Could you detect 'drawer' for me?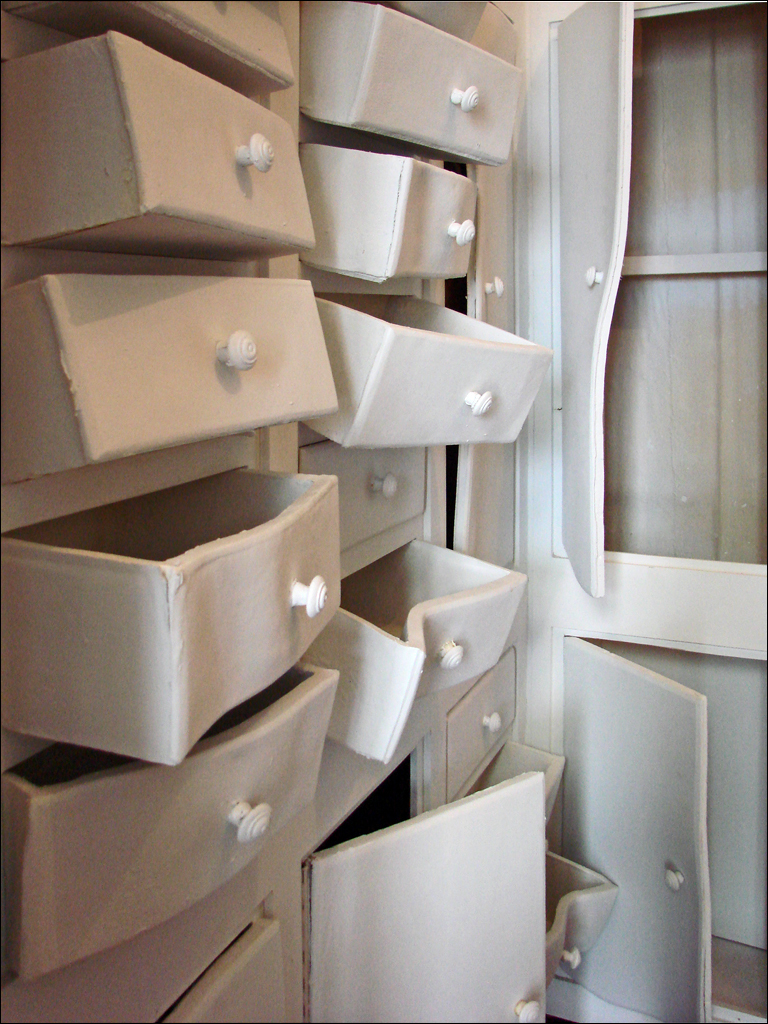
Detection result: {"left": 295, "top": 531, "right": 529, "bottom": 754}.
